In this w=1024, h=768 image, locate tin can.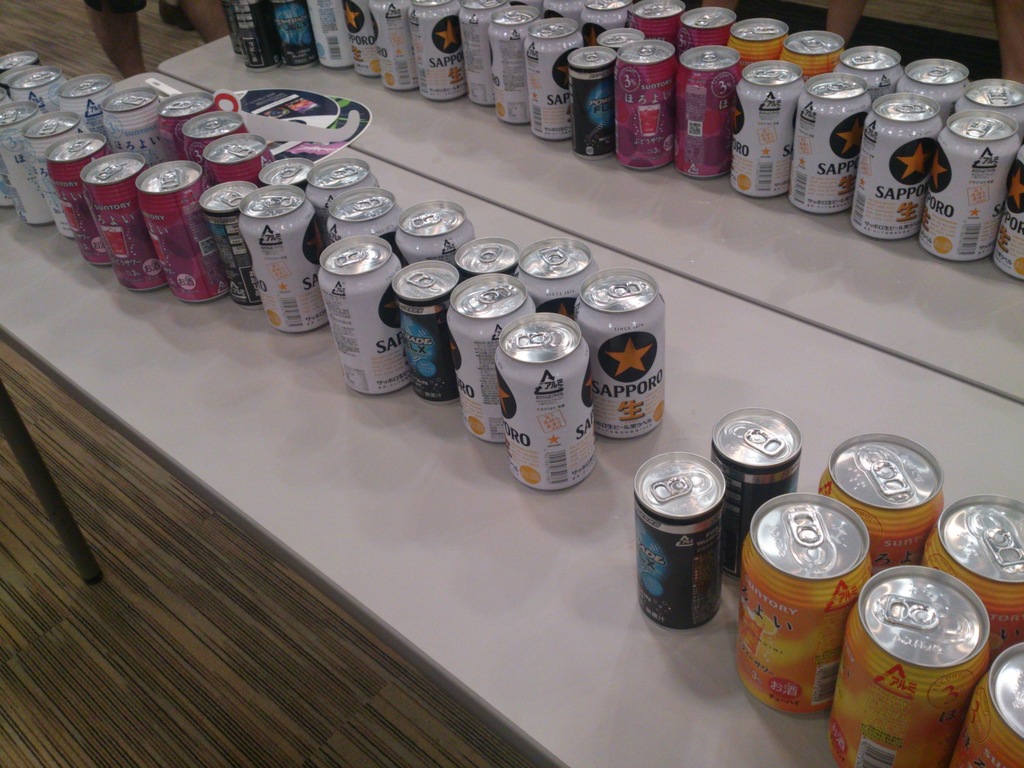
Bounding box: (left=374, top=0, right=429, bottom=94).
